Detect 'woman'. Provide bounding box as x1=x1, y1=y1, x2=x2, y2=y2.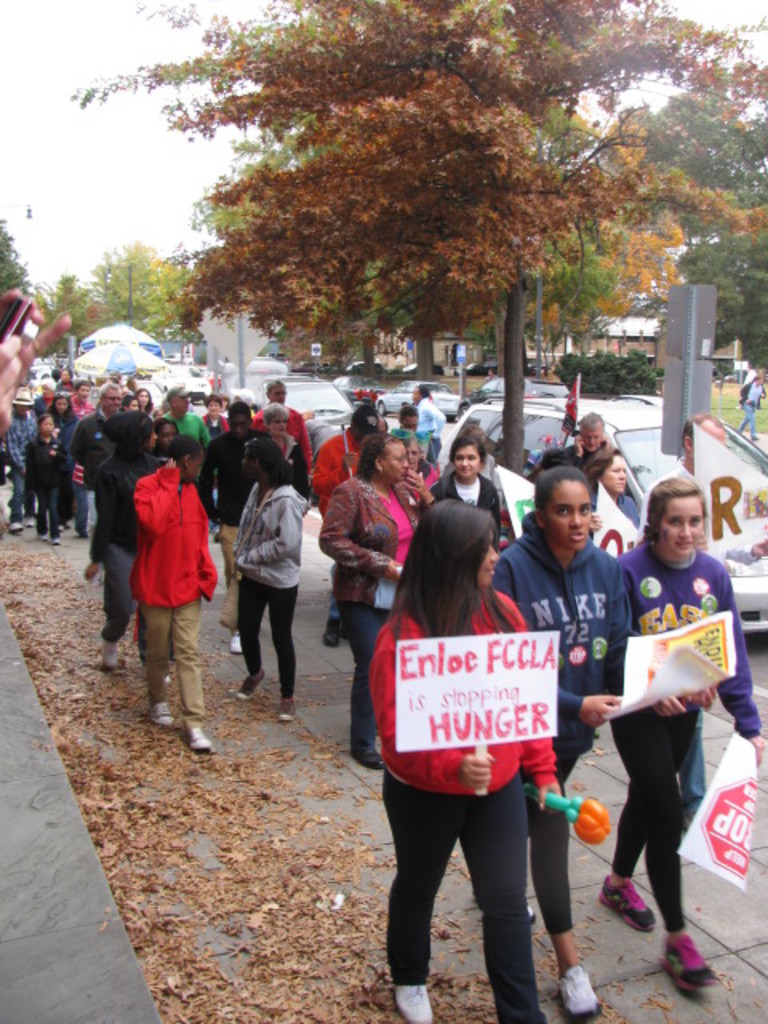
x1=51, y1=363, x2=80, y2=394.
